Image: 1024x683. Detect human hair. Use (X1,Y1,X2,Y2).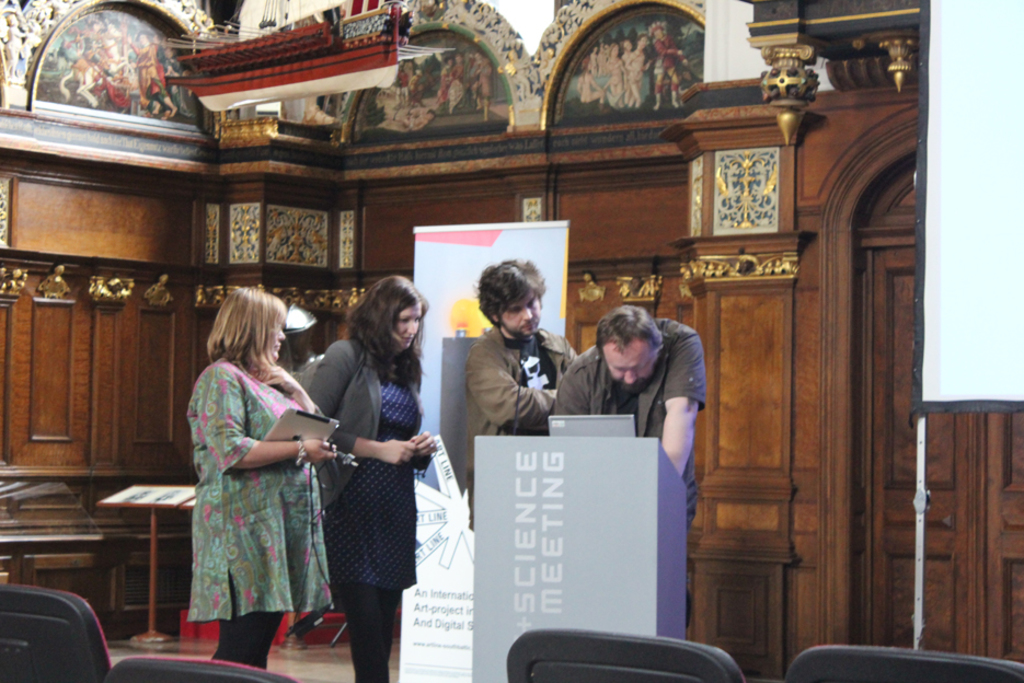
(340,278,421,381).
